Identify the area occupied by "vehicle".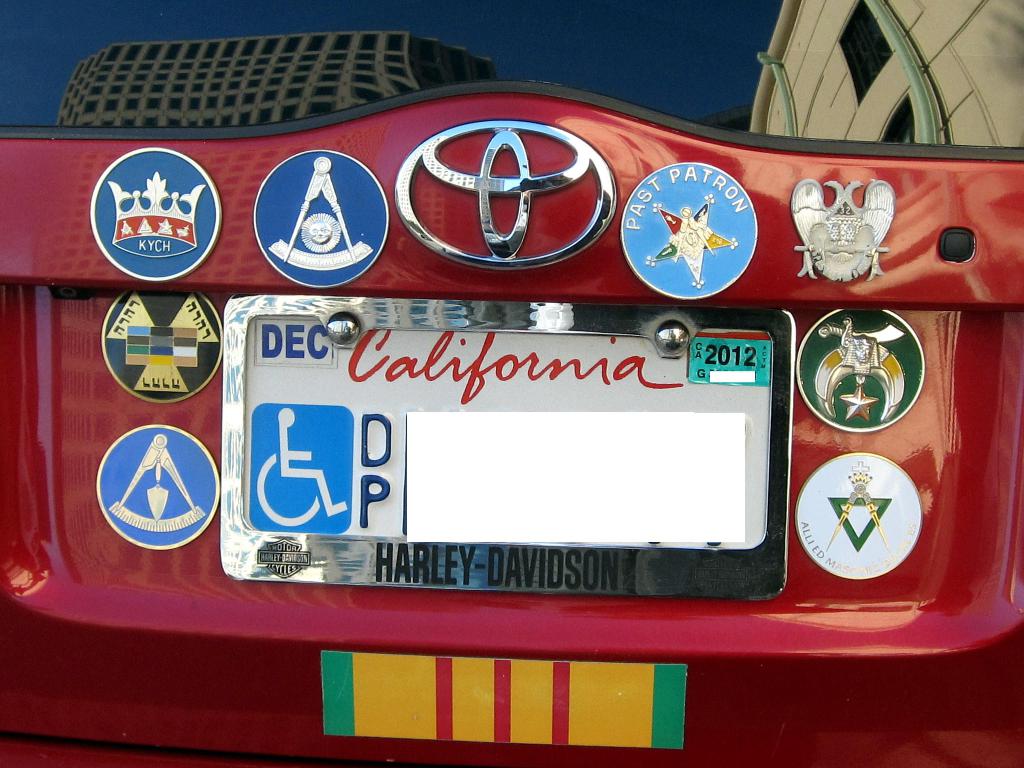
Area: {"left": 0, "top": 0, "right": 1023, "bottom": 767}.
